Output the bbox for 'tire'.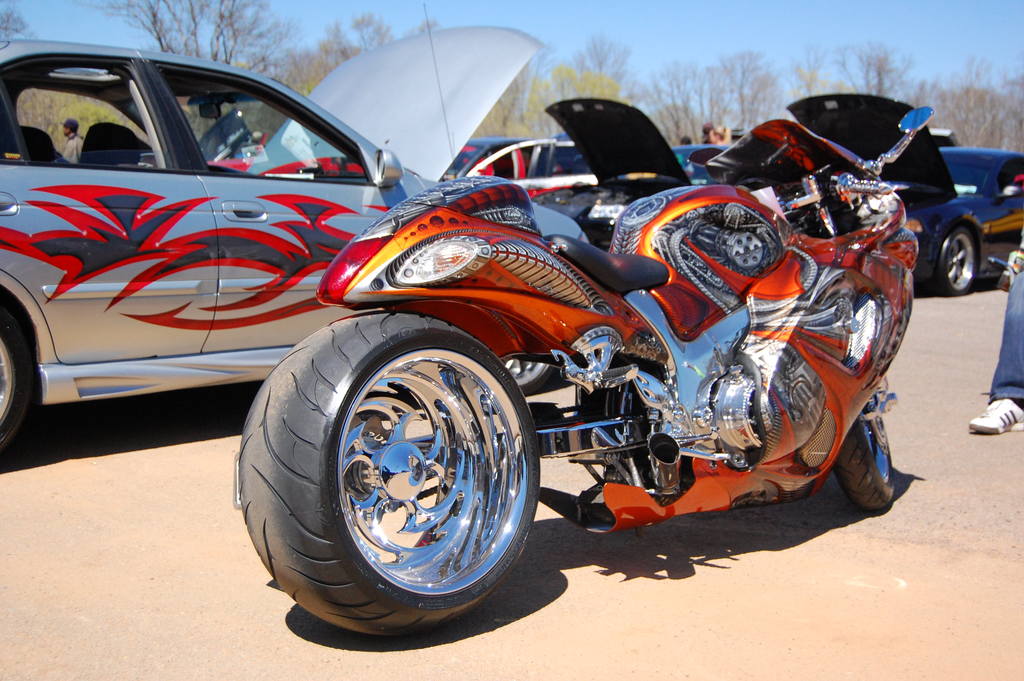
x1=934, y1=225, x2=977, y2=294.
